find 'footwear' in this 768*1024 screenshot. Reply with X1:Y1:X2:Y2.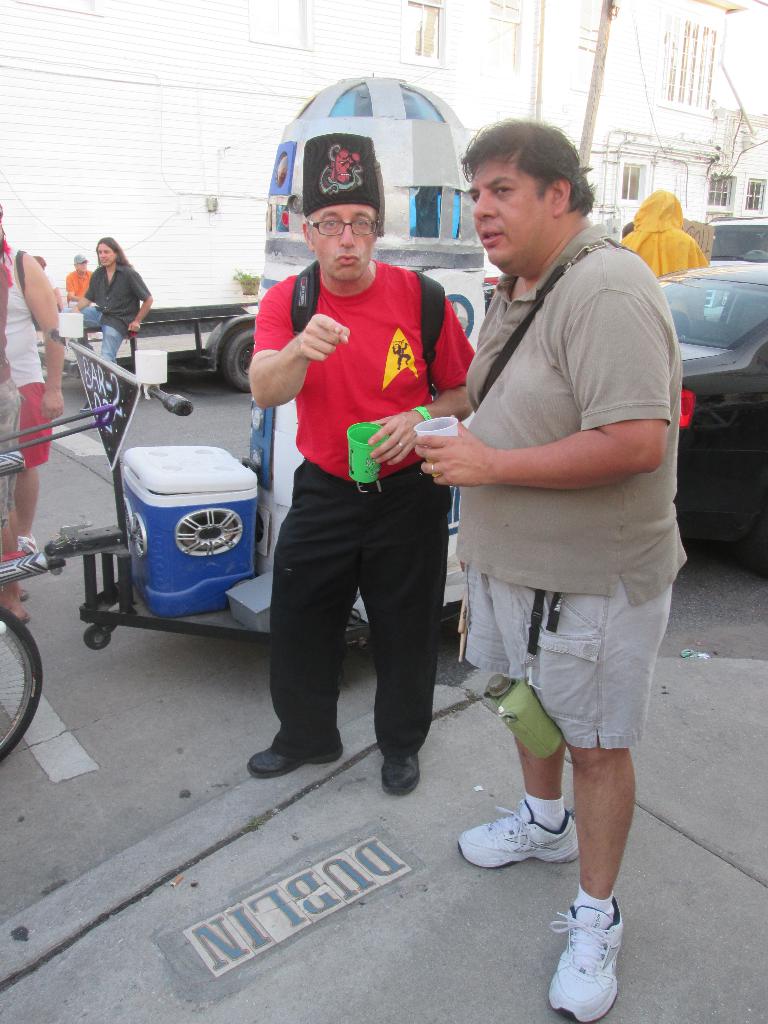
382:751:422:797.
